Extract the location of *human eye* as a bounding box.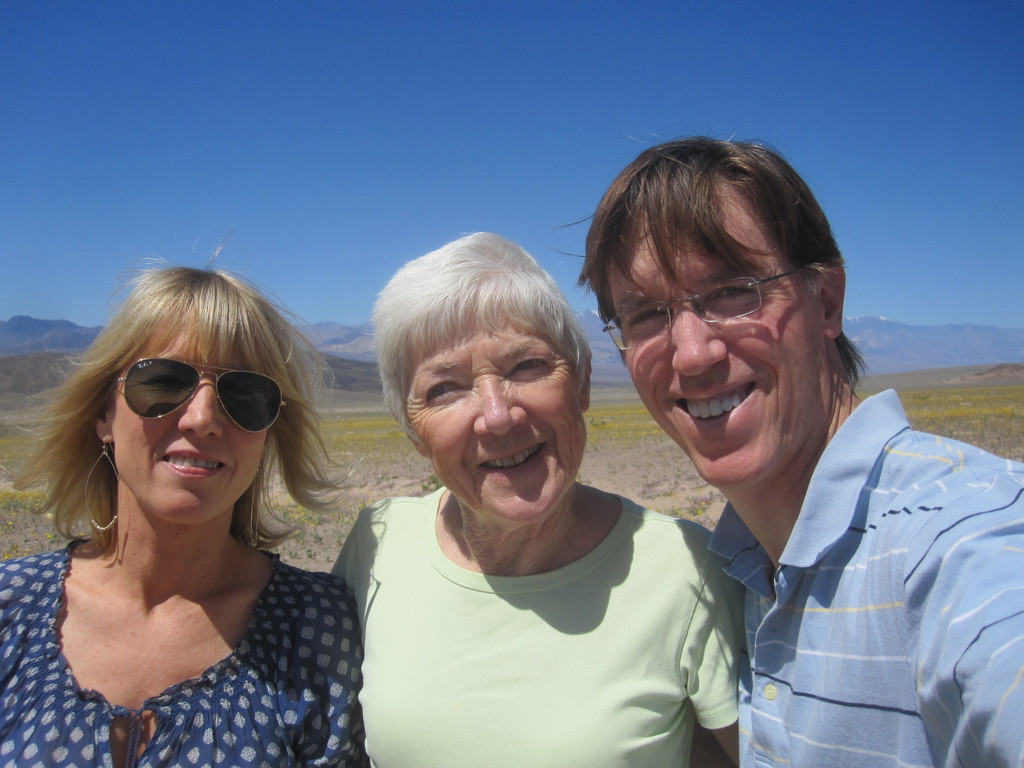
locate(505, 352, 556, 378).
